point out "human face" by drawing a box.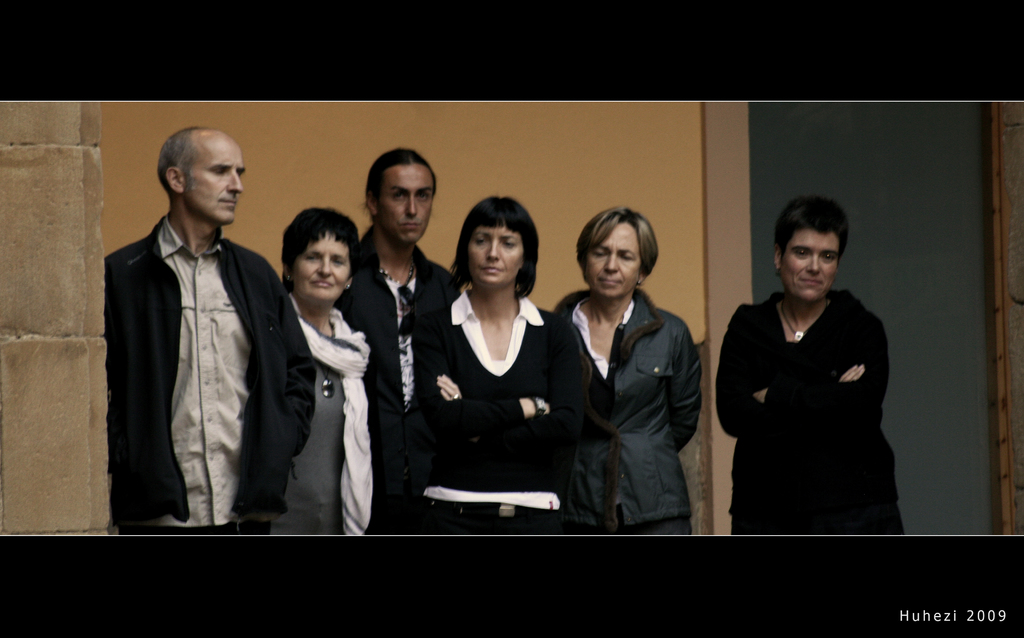
292,228,349,297.
